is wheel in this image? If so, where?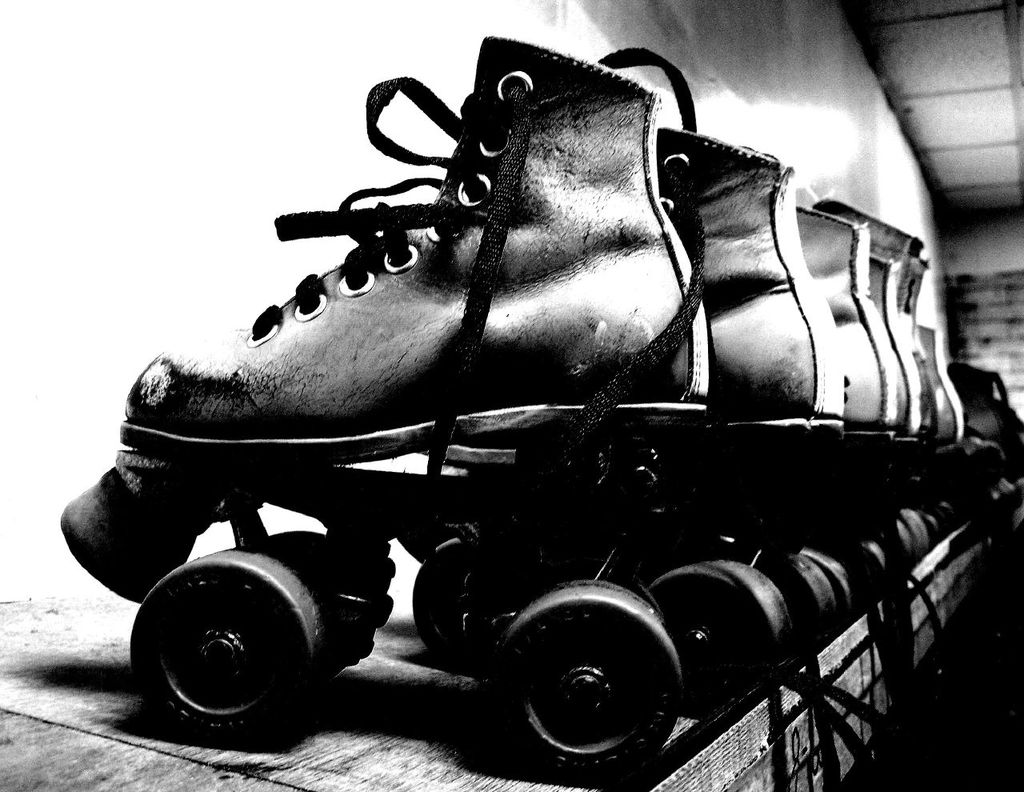
Yes, at 894 500 938 558.
